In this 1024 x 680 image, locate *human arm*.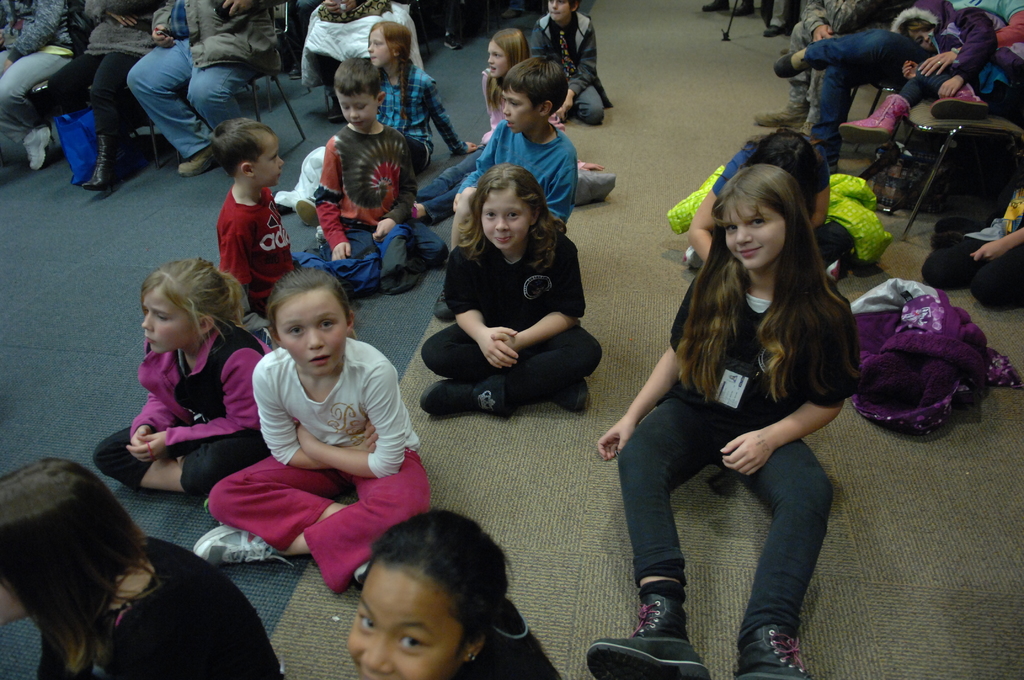
Bounding box: pyautogui.locateOnScreen(105, 8, 143, 26).
